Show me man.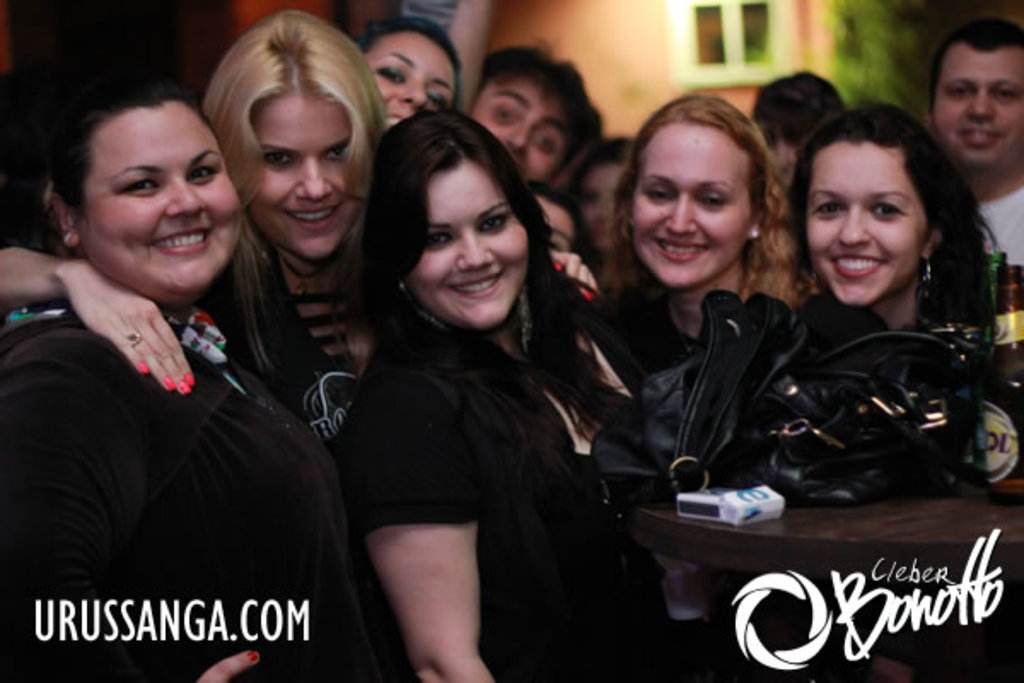
man is here: bbox(932, 19, 1022, 260).
